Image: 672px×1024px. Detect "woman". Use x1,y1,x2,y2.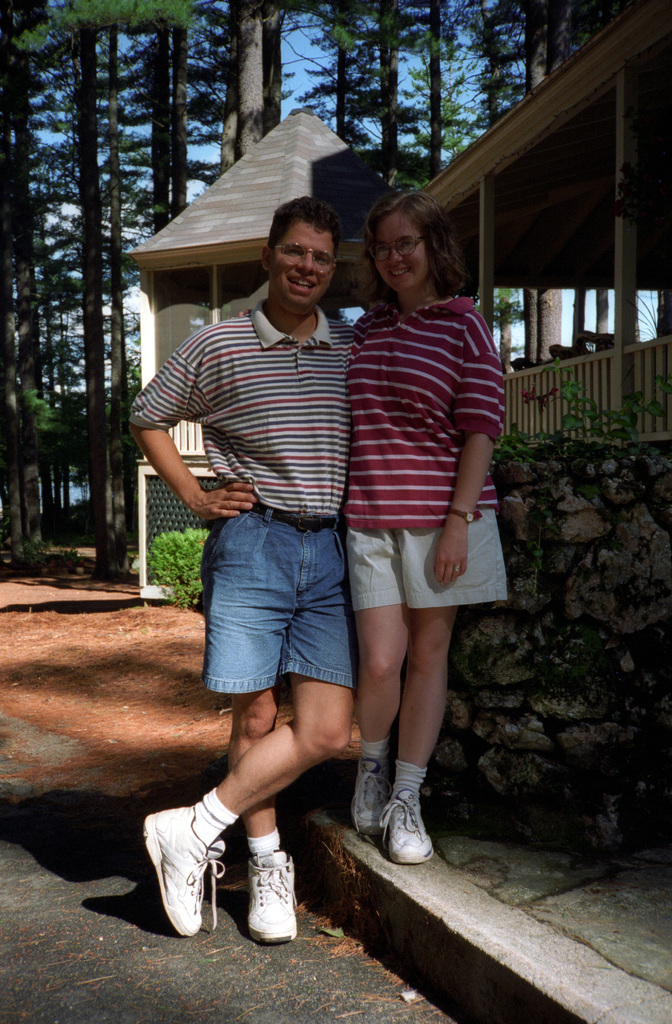
319,198,513,802.
